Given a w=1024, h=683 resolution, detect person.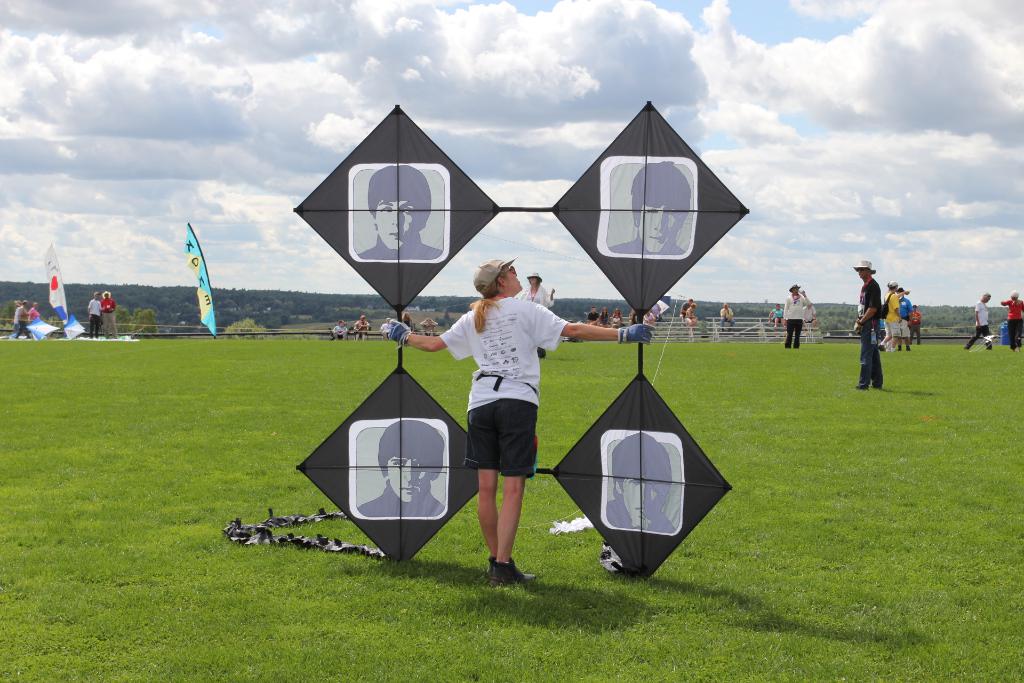
rect(360, 168, 444, 260).
